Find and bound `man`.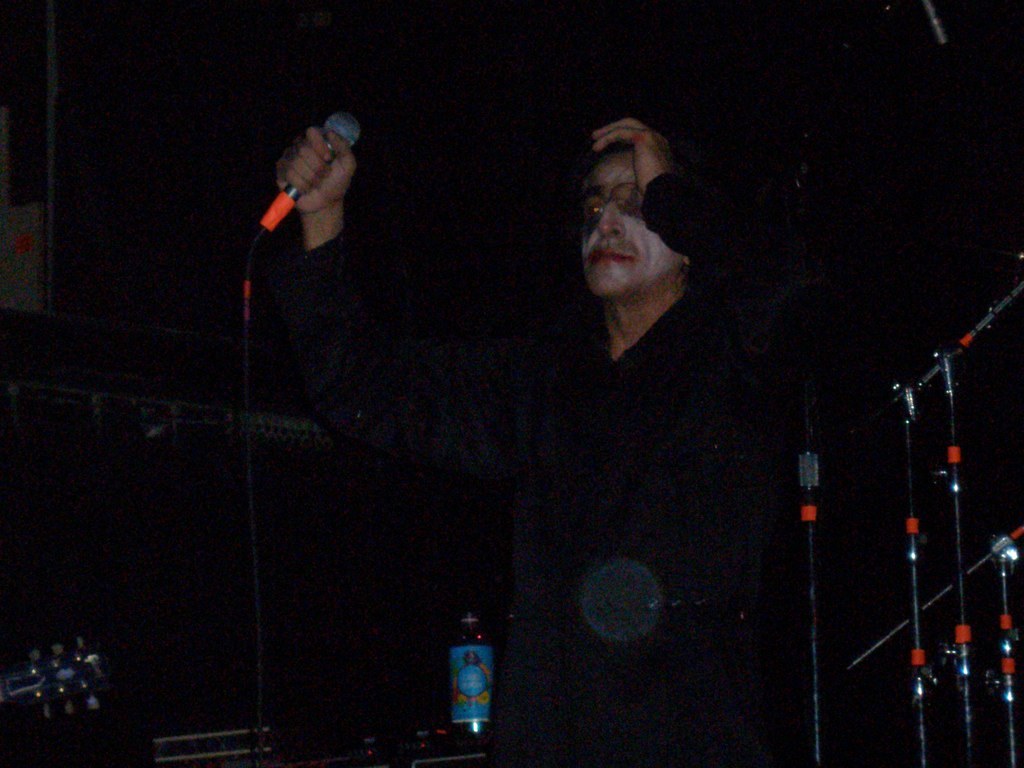
Bound: select_region(272, 112, 760, 767).
